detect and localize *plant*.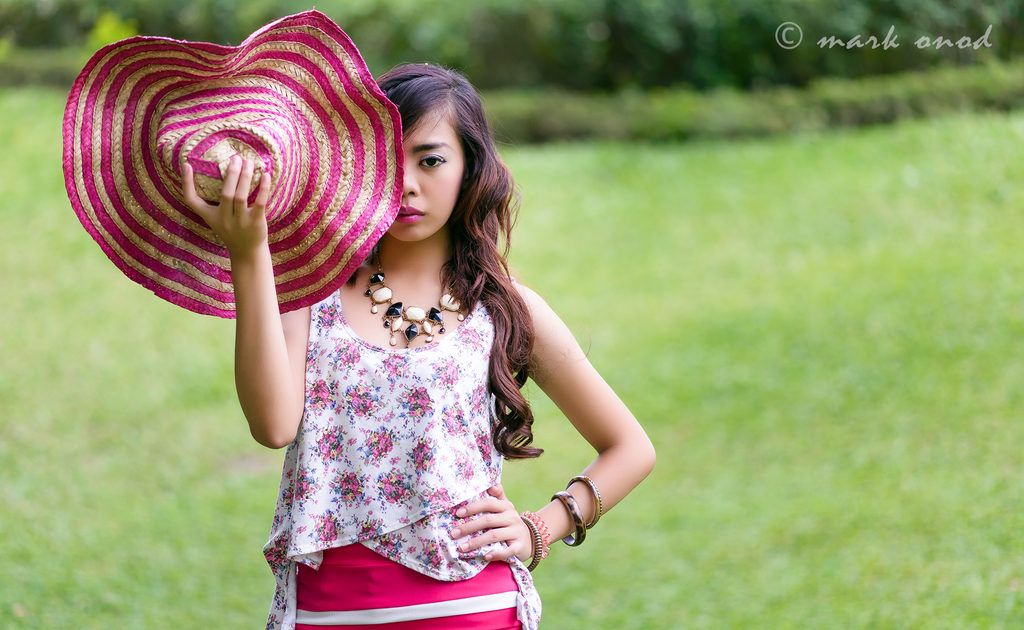
Localized at box=[80, 6, 137, 70].
